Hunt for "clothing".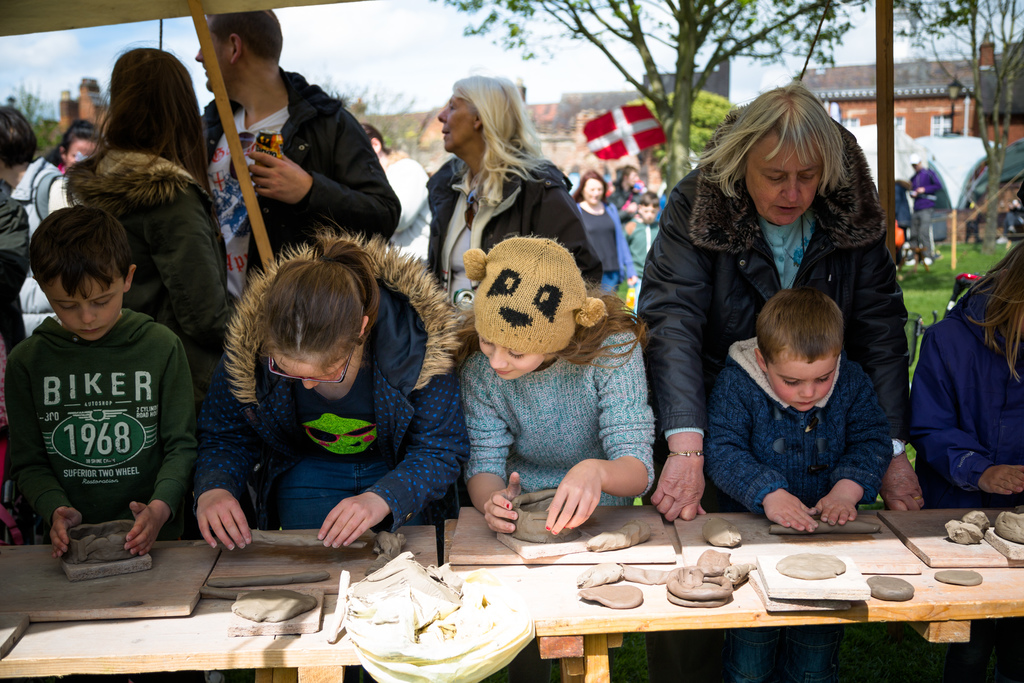
Hunted down at 908/262/1023/511.
